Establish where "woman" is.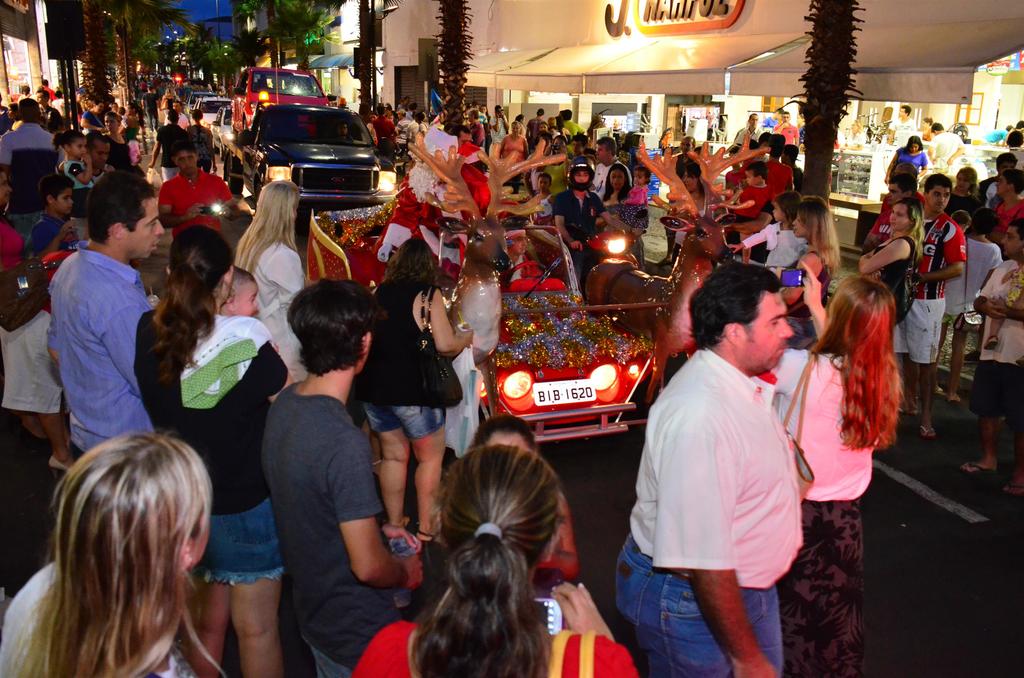
Established at crop(0, 168, 26, 281).
